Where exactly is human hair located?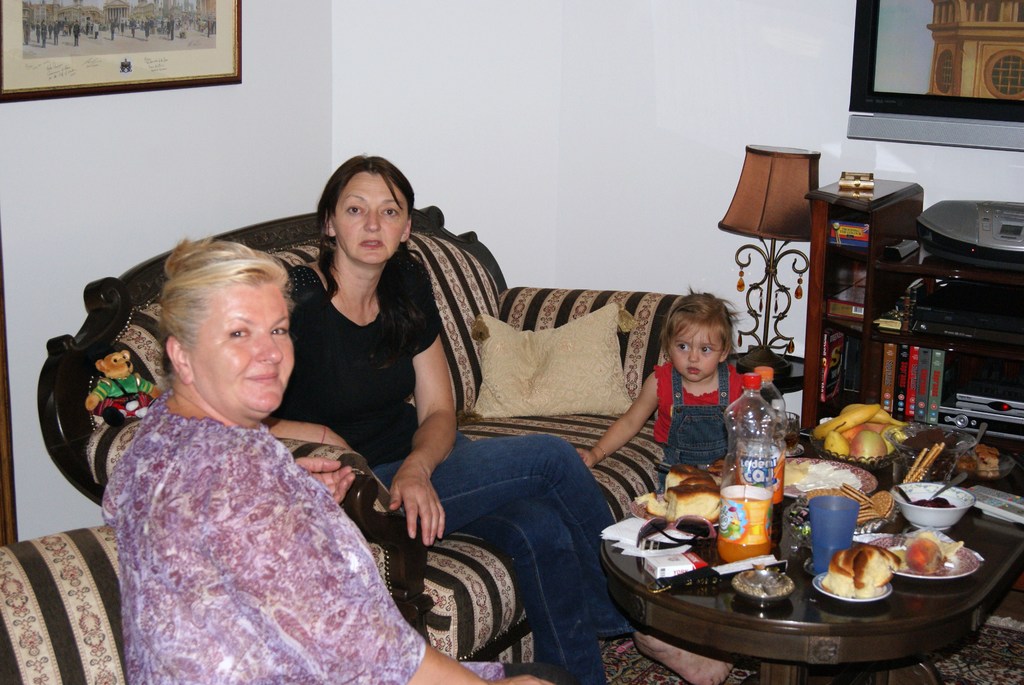
Its bounding box is l=658, t=285, r=745, b=362.
